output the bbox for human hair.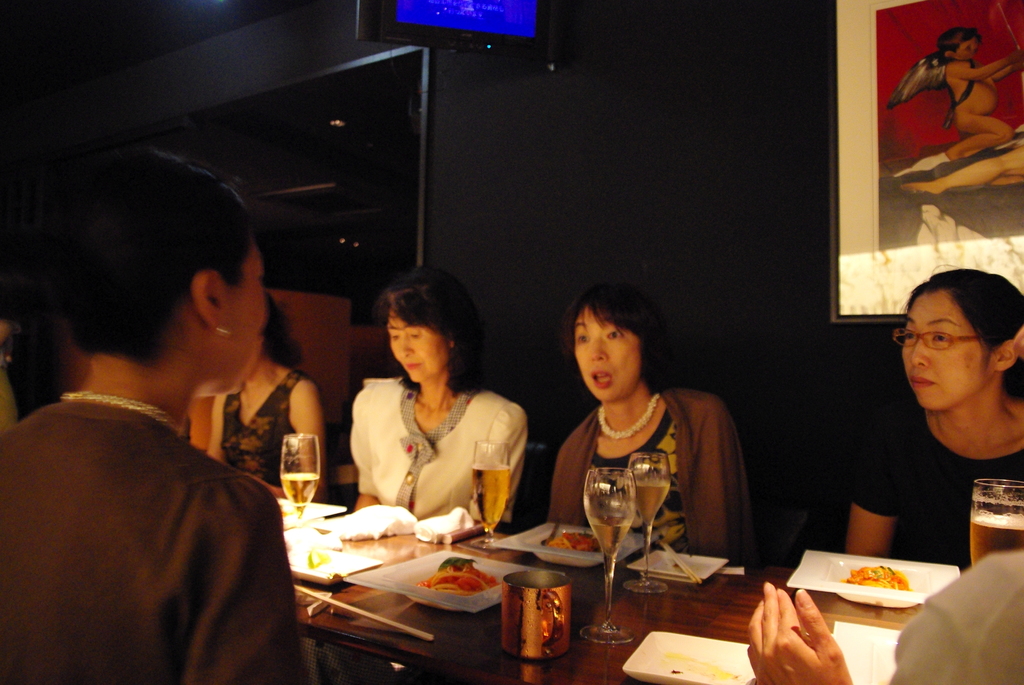
bbox=(568, 278, 675, 391).
